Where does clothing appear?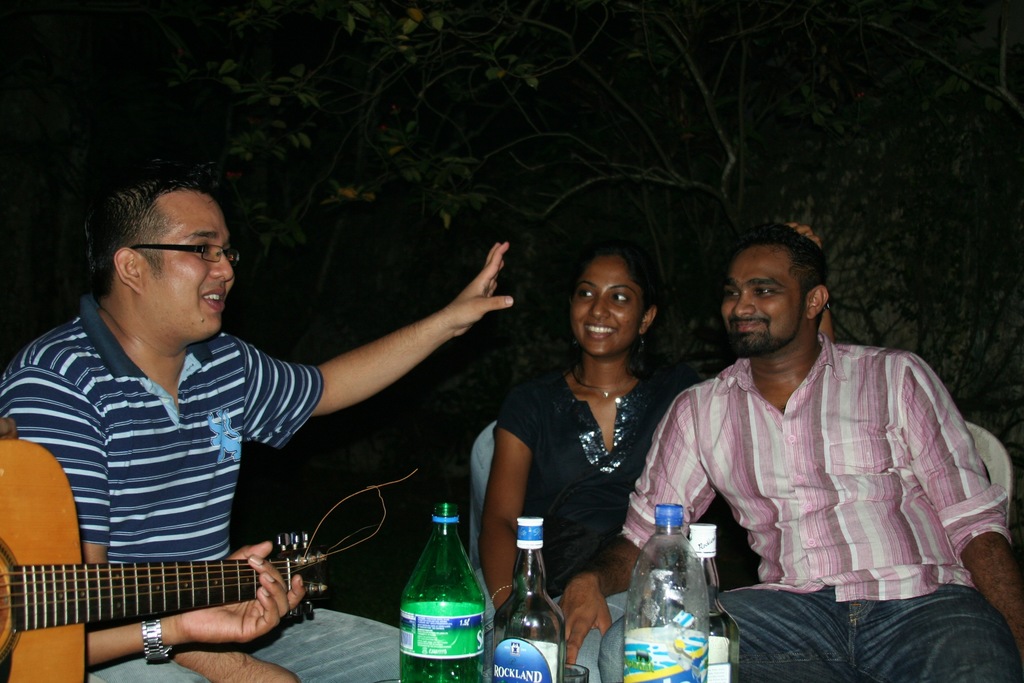
Appears at <bbox>489, 364, 701, 682</bbox>.
